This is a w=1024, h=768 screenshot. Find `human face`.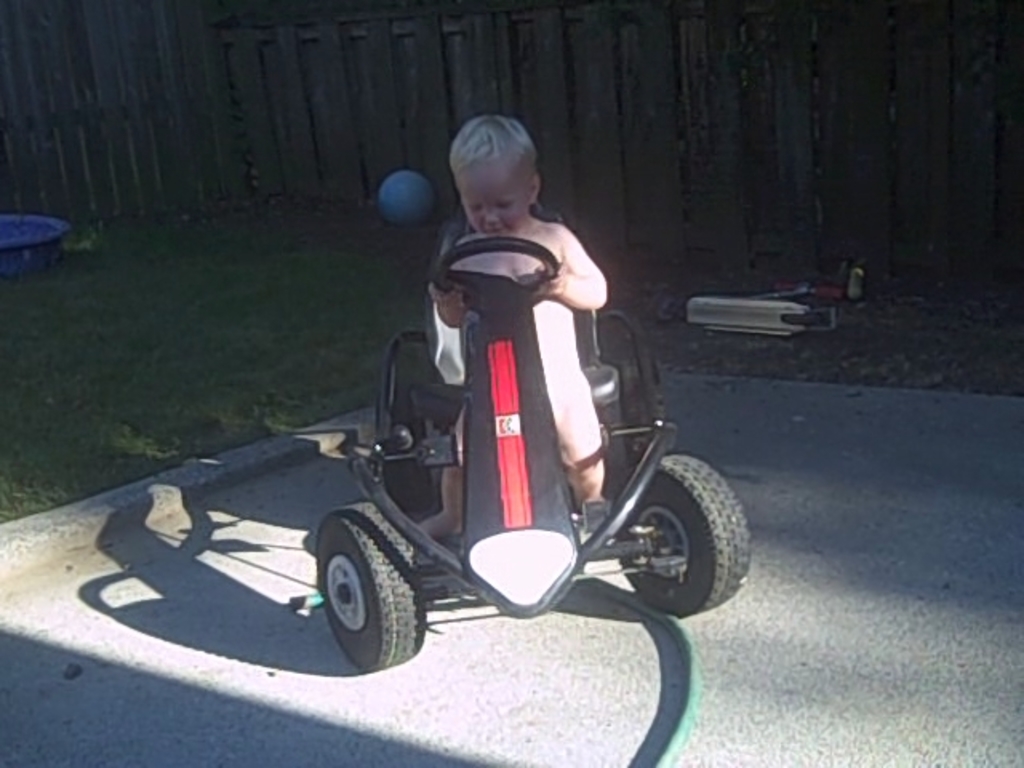
Bounding box: 458:166:530:238.
